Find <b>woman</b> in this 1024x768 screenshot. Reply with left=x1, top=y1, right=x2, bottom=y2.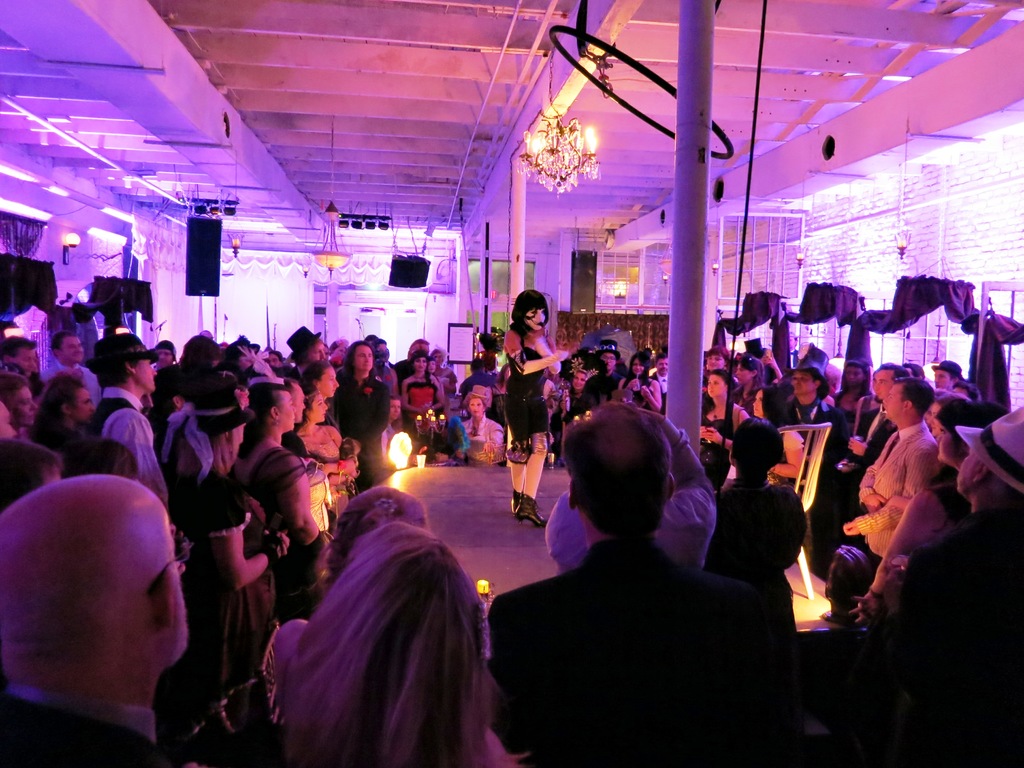
left=321, top=486, right=430, bottom=591.
